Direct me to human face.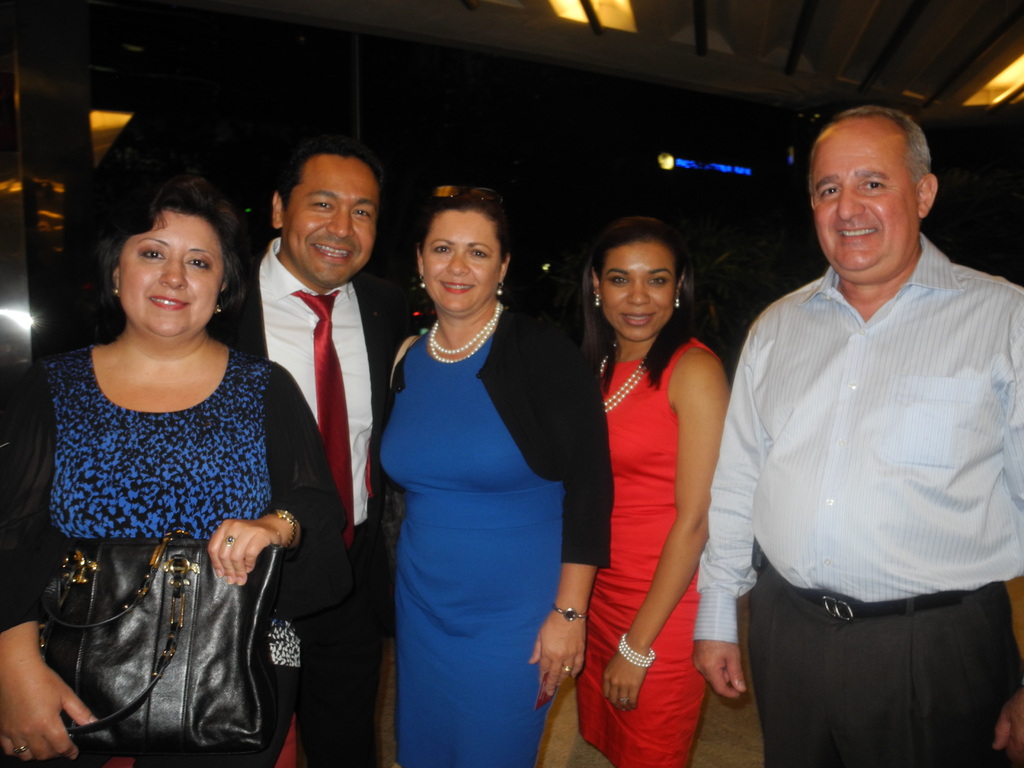
Direction: [left=116, top=213, right=221, bottom=340].
